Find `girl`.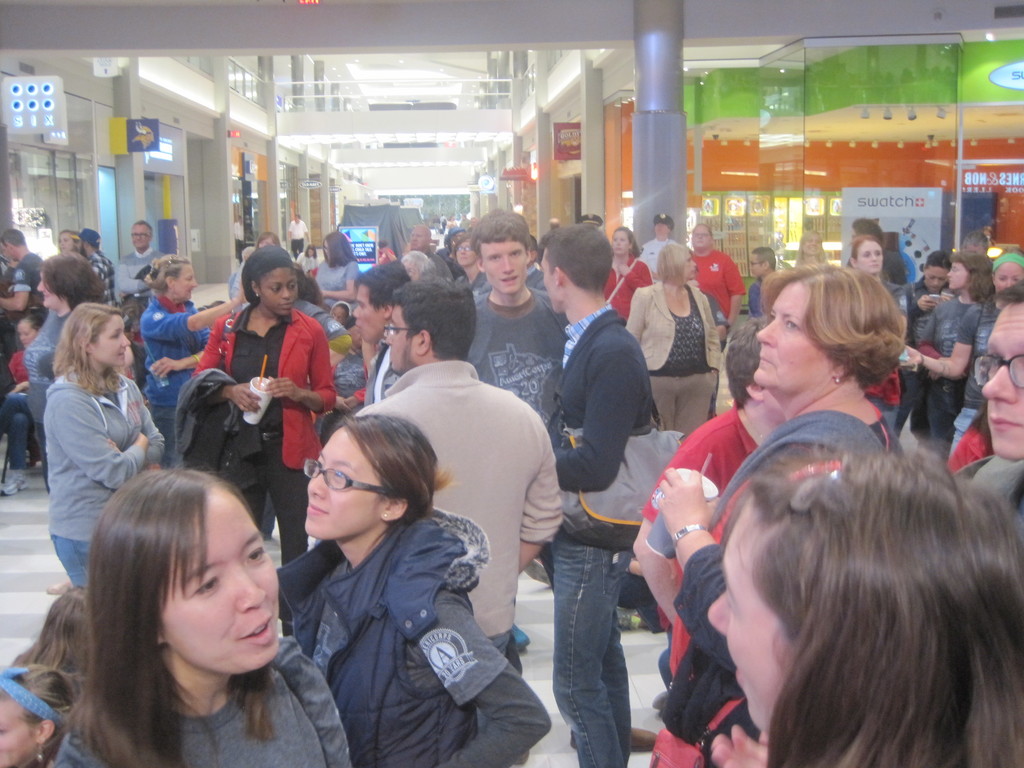
[left=188, top=243, right=331, bottom=636].
